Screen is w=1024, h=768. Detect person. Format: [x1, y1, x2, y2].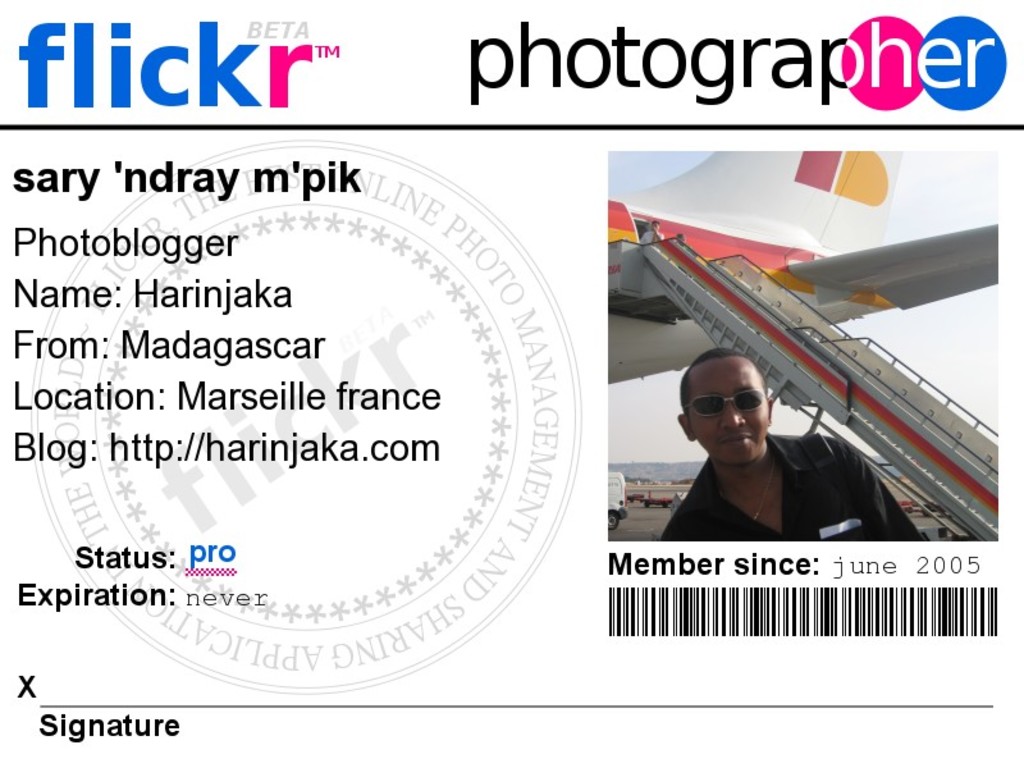
[654, 332, 876, 559].
